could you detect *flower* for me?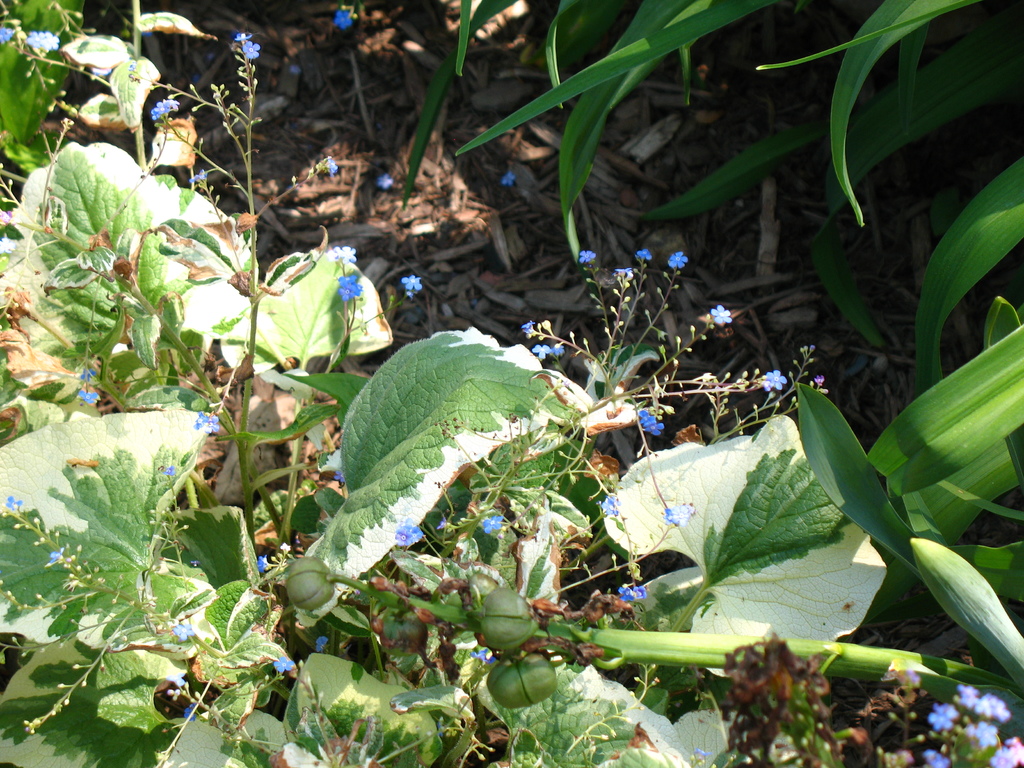
Detection result: pyautogui.locateOnScreen(211, 415, 220, 431).
